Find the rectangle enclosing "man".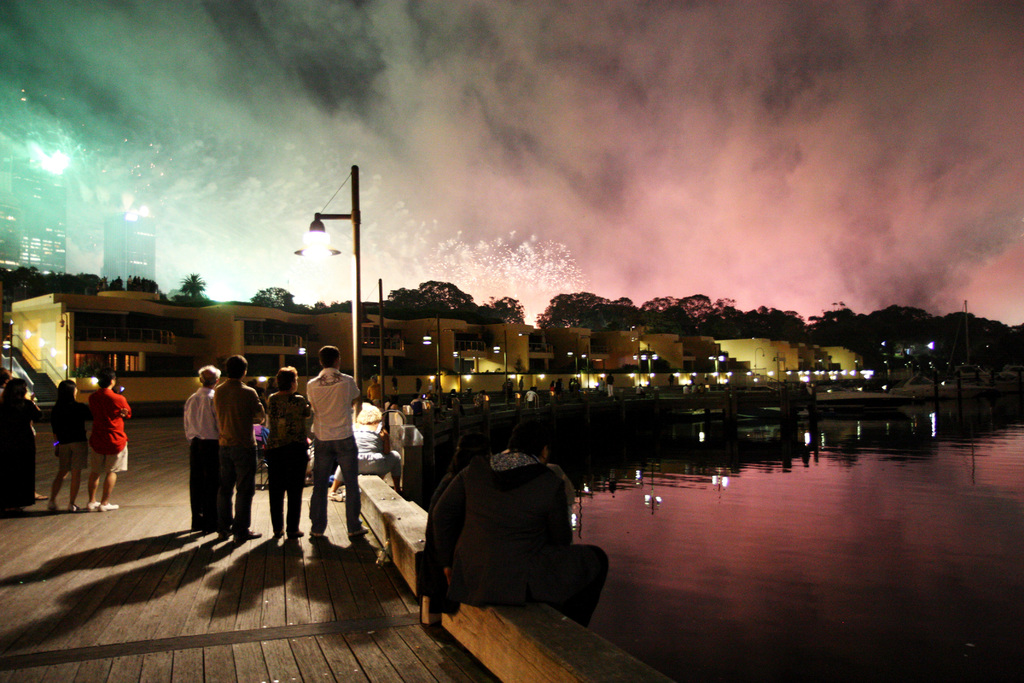
[left=178, top=362, right=219, bottom=530].
